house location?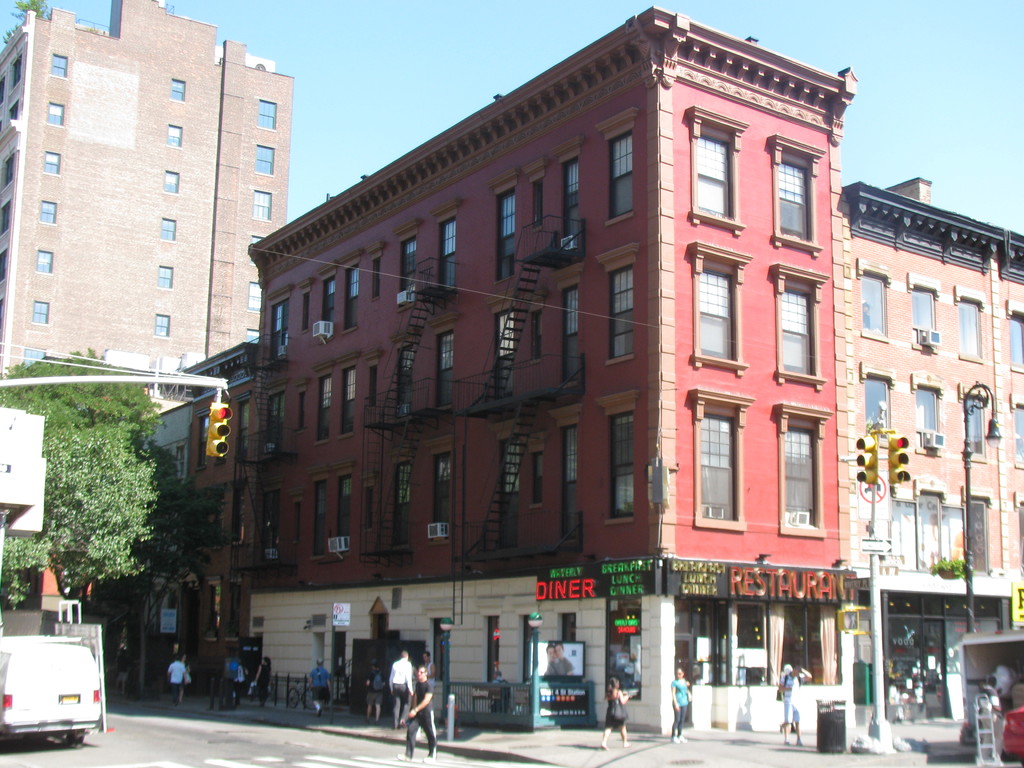
845 170 1023 737
